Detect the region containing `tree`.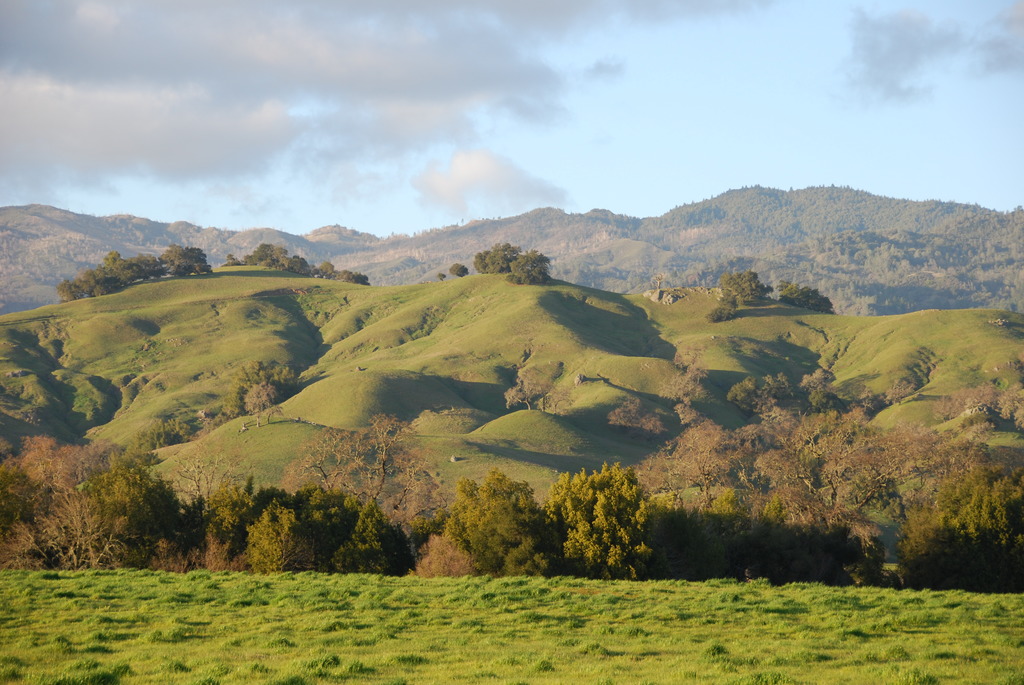
{"left": 723, "top": 269, "right": 776, "bottom": 303}.
